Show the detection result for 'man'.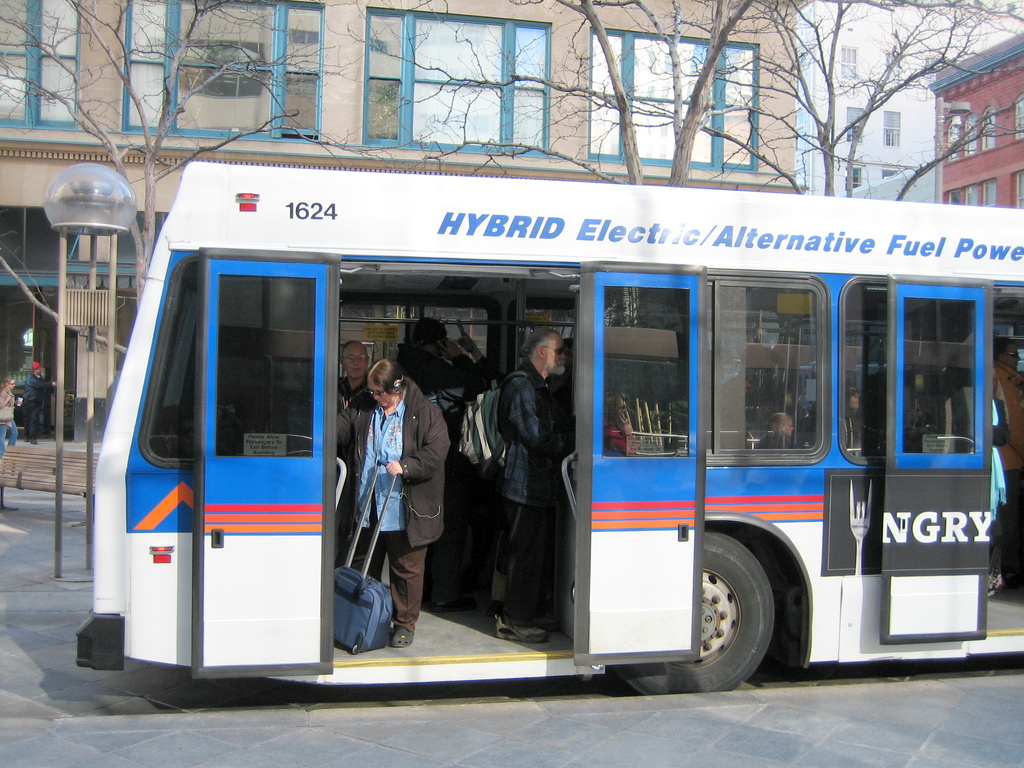
locate(329, 336, 419, 447).
